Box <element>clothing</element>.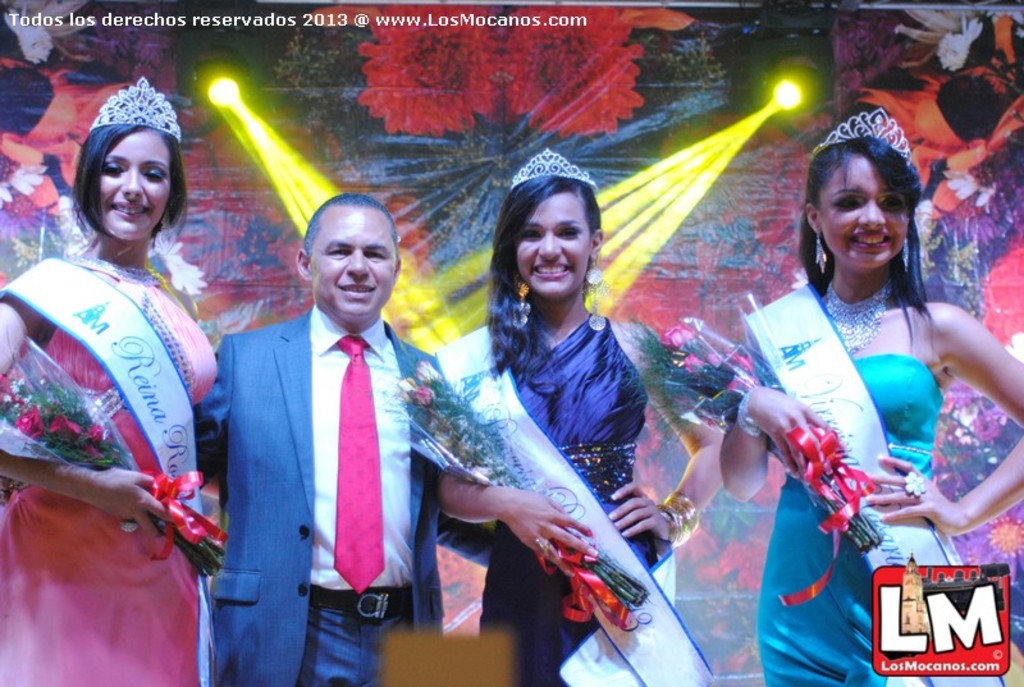
<bbox>192, 313, 436, 686</bbox>.
